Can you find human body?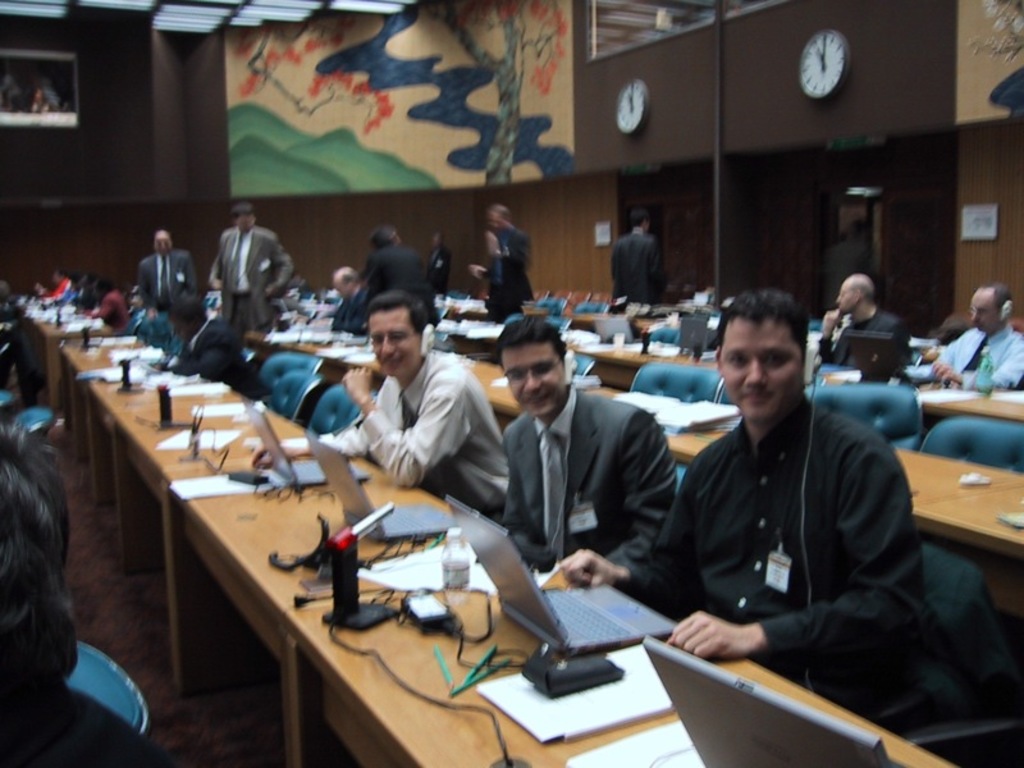
Yes, bounding box: 814, 266, 910, 362.
